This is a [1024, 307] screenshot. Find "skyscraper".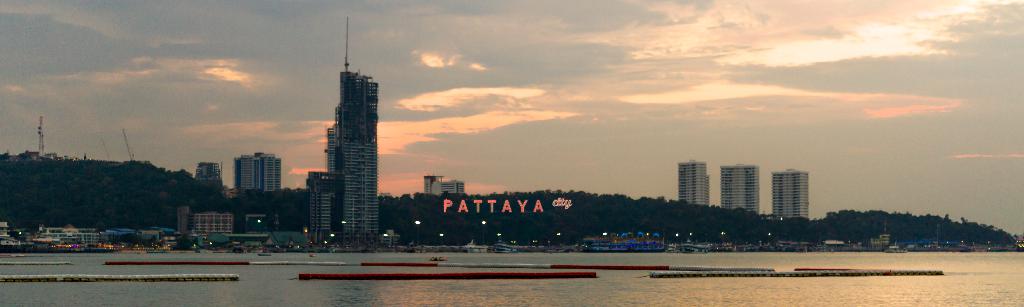
Bounding box: <box>721,164,760,217</box>.
